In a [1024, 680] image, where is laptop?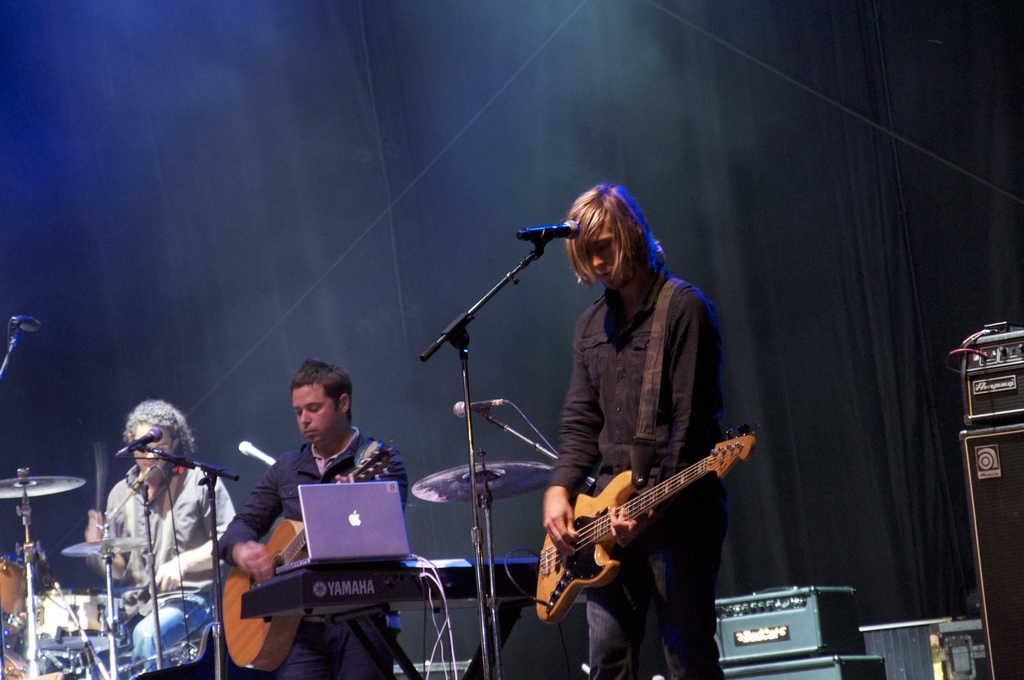
detection(275, 478, 409, 571).
